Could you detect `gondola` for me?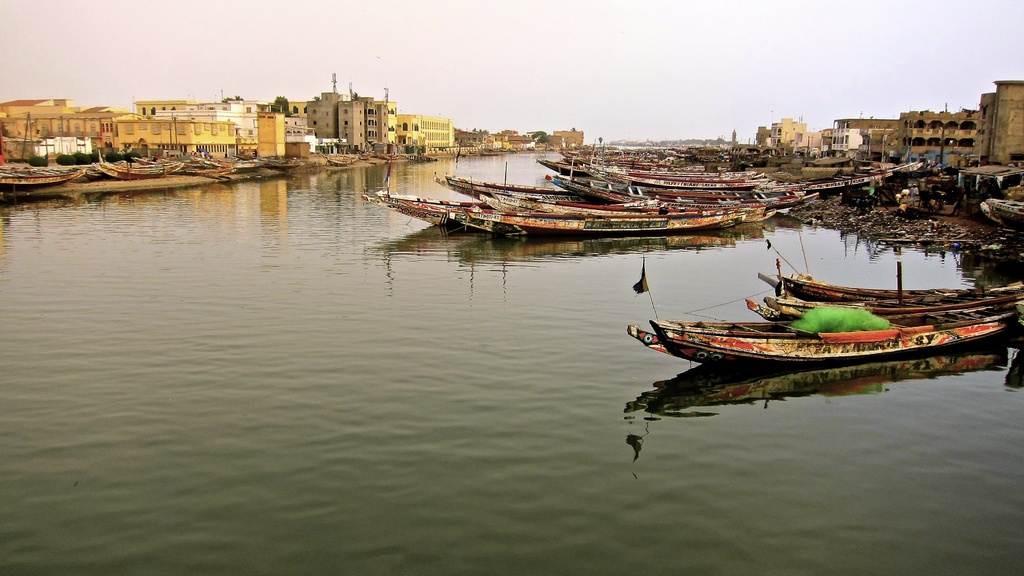
Detection result: (186,153,269,172).
